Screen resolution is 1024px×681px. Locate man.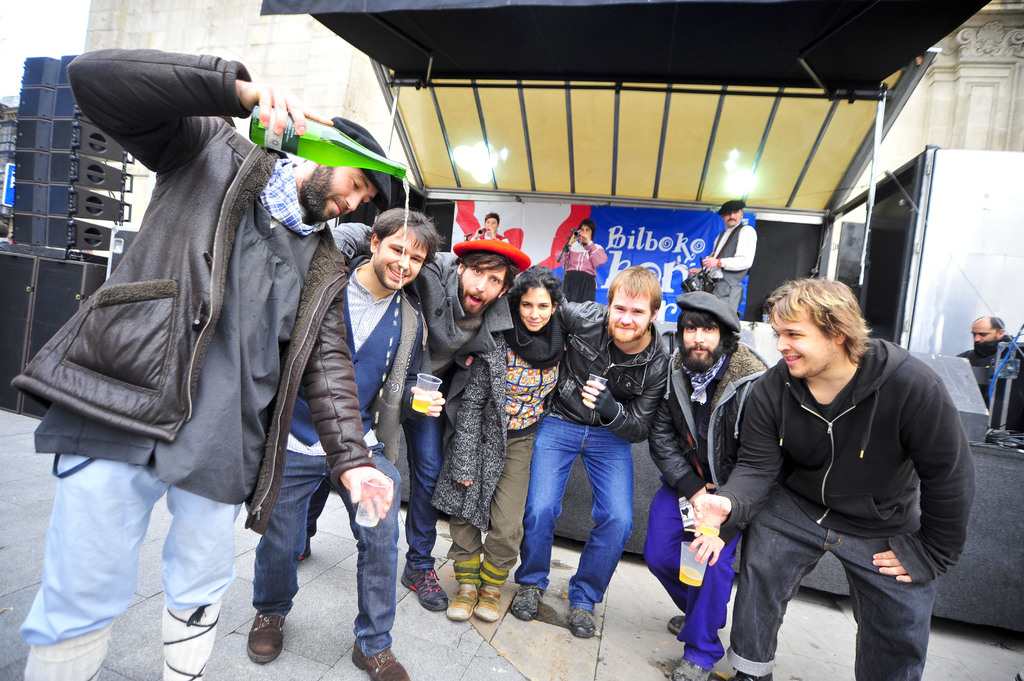
box(404, 227, 538, 618).
